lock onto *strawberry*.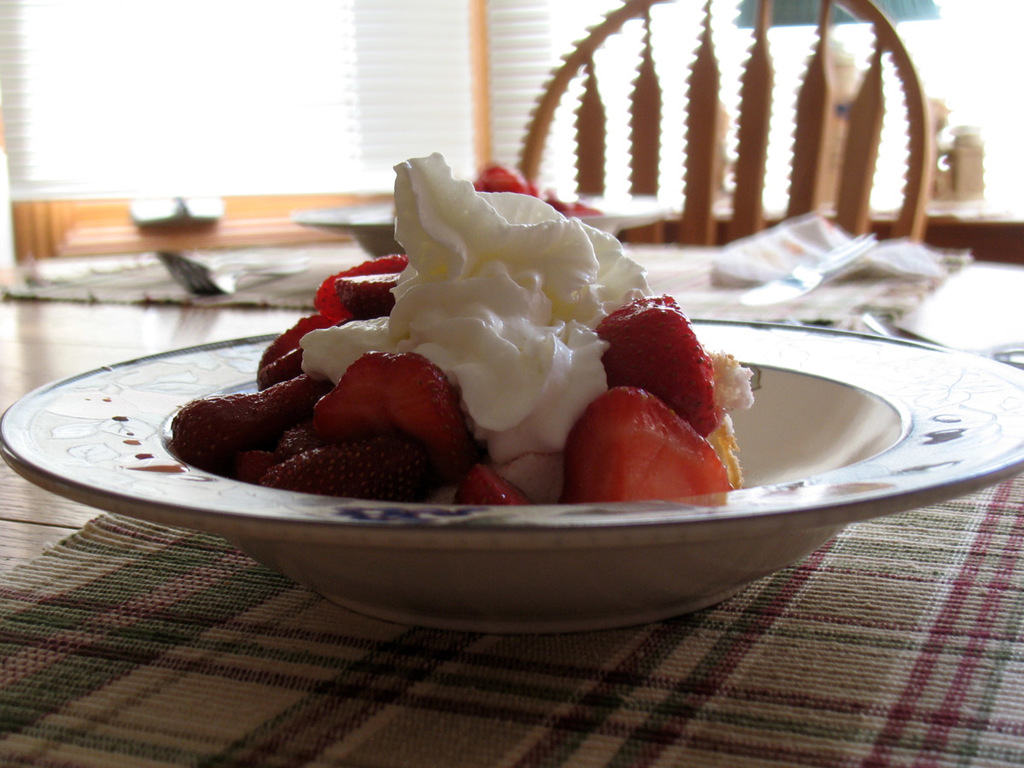
Locked: detection(561, 384, 731, 507).
